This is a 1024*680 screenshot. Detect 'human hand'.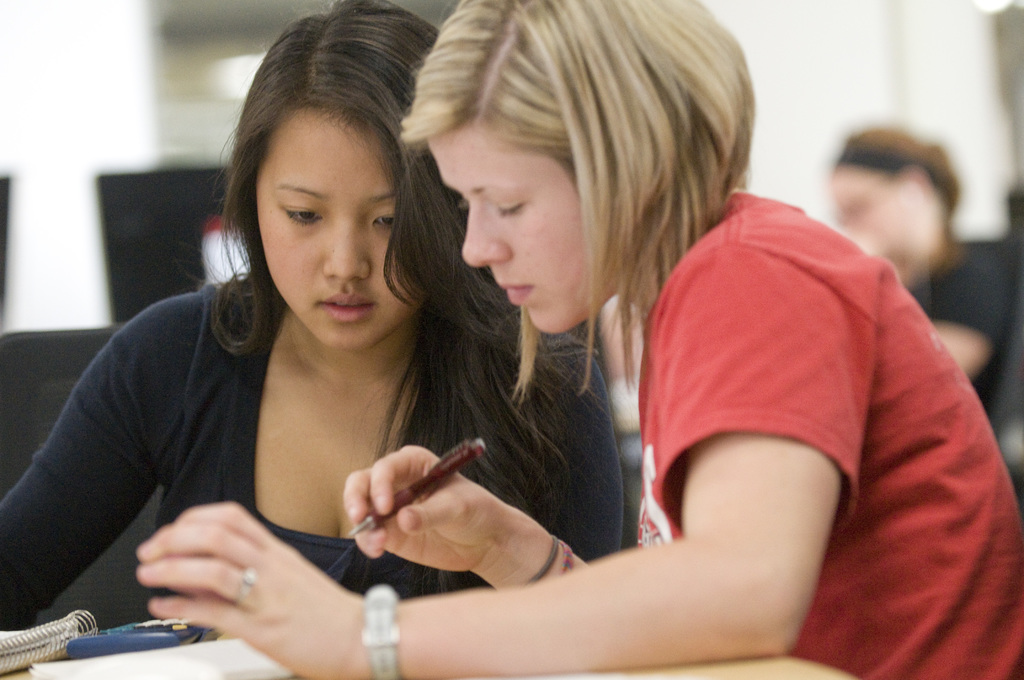
(136,498,368,679).
